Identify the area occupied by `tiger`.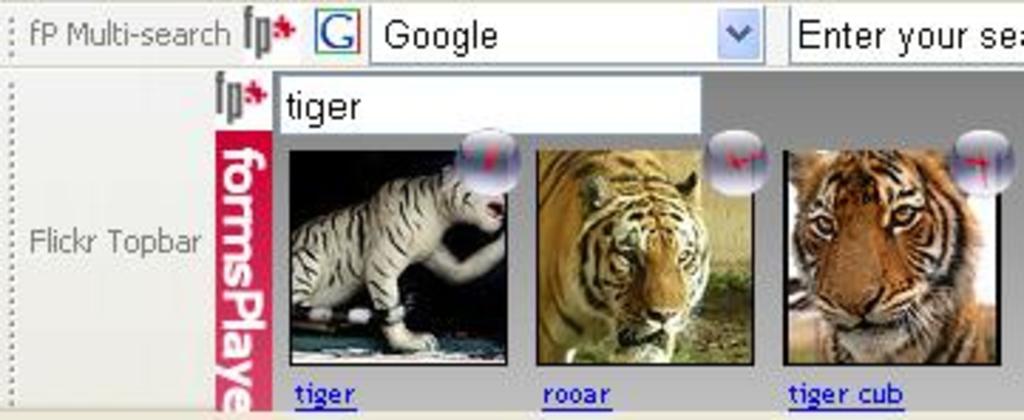
Area: region(536, 150, 706, 363).
